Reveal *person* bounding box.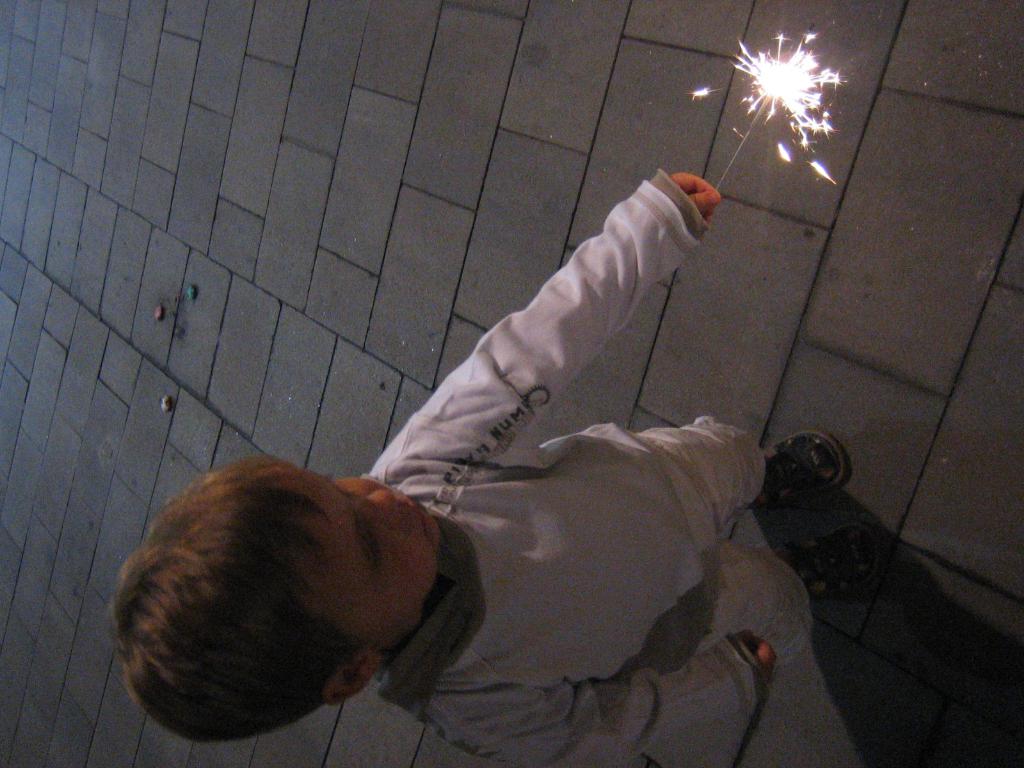
Revealed: box=[102, 165, 893, 767].
